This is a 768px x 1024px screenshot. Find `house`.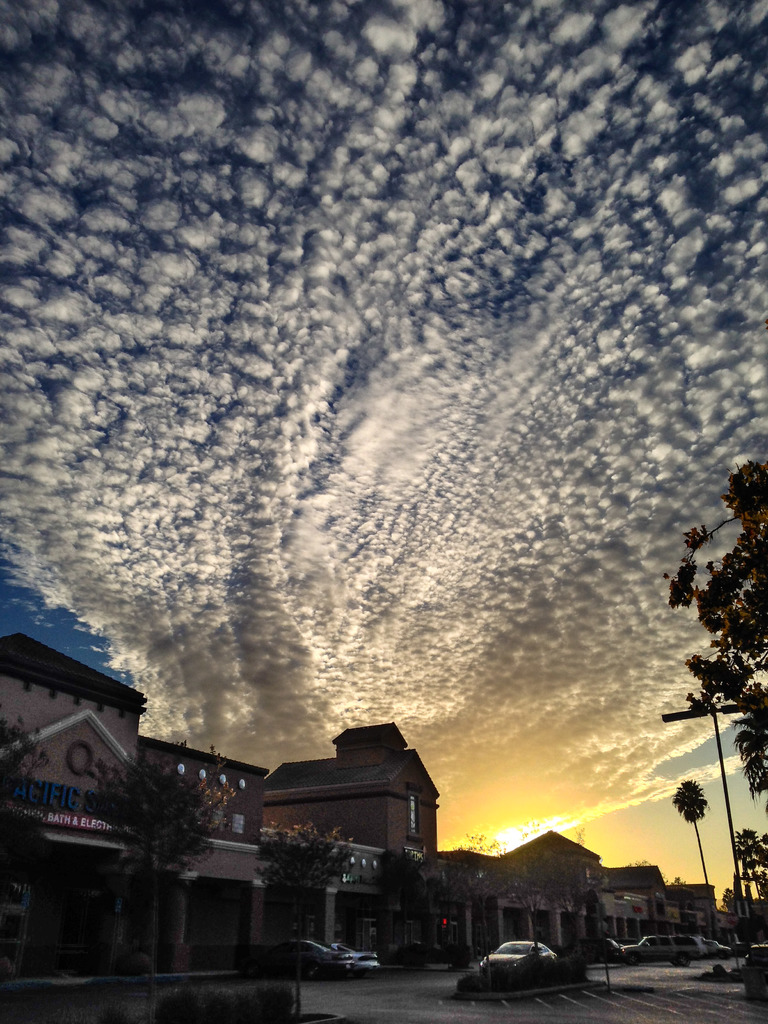
Bounding box: BBox(604, 853, 740, 951).
